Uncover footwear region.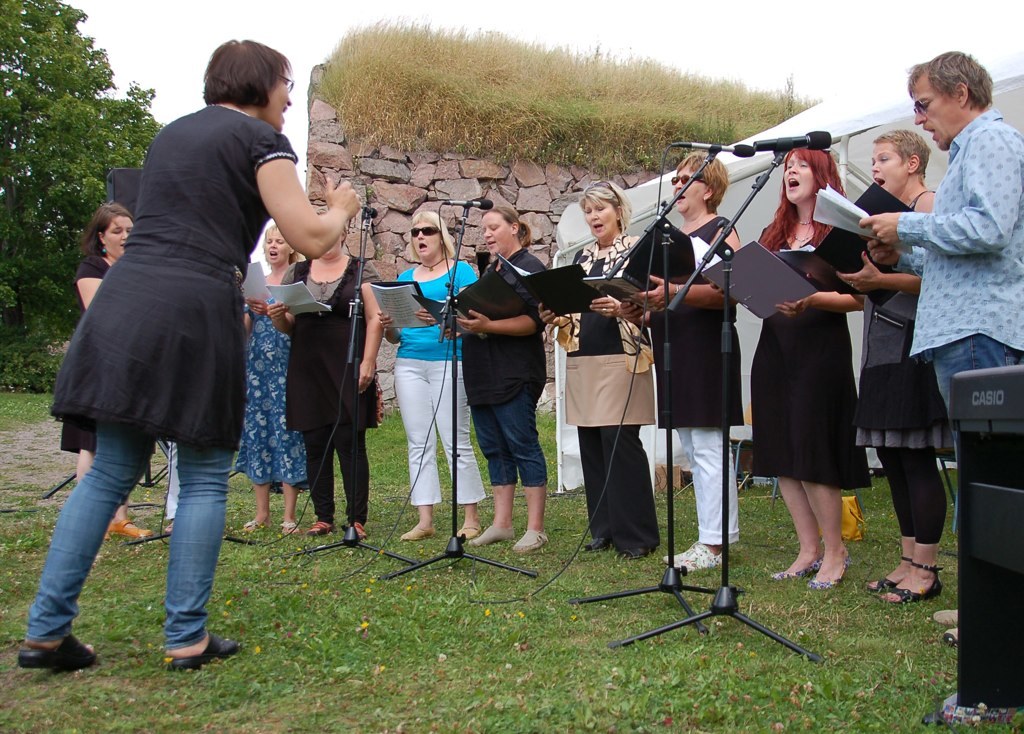
Uncovered: [615,549,647,560].
